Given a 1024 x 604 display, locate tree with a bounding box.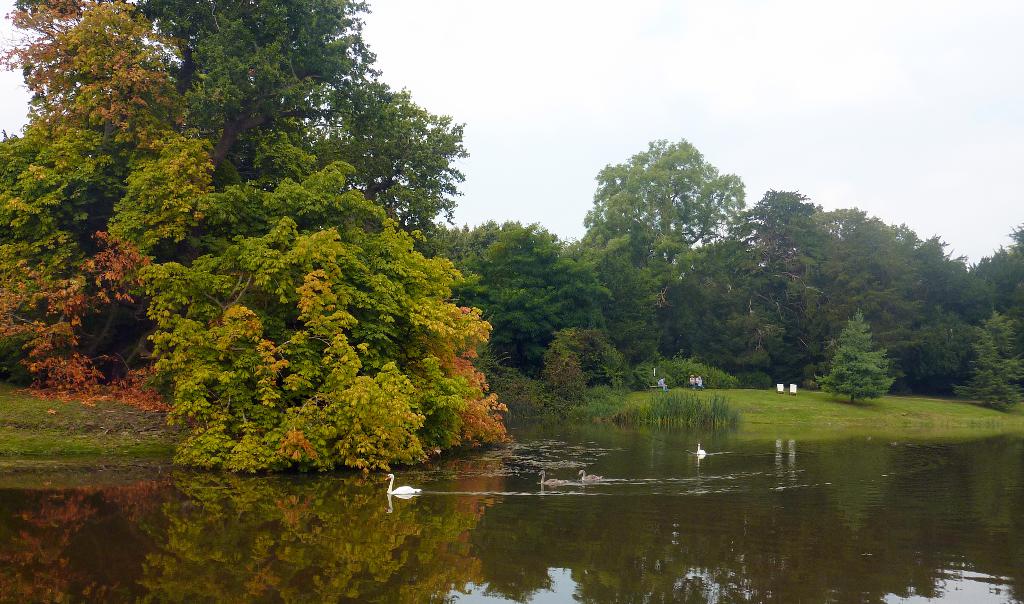
Located: select_region(60, 6, 572, 480).
